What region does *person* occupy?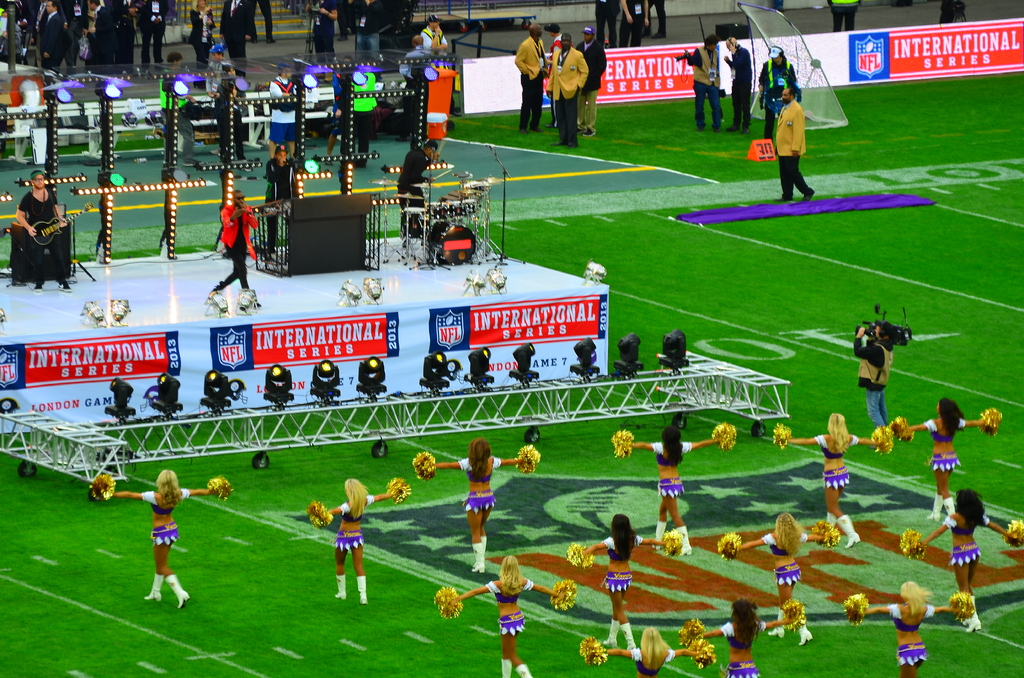
452 553 561 677.
